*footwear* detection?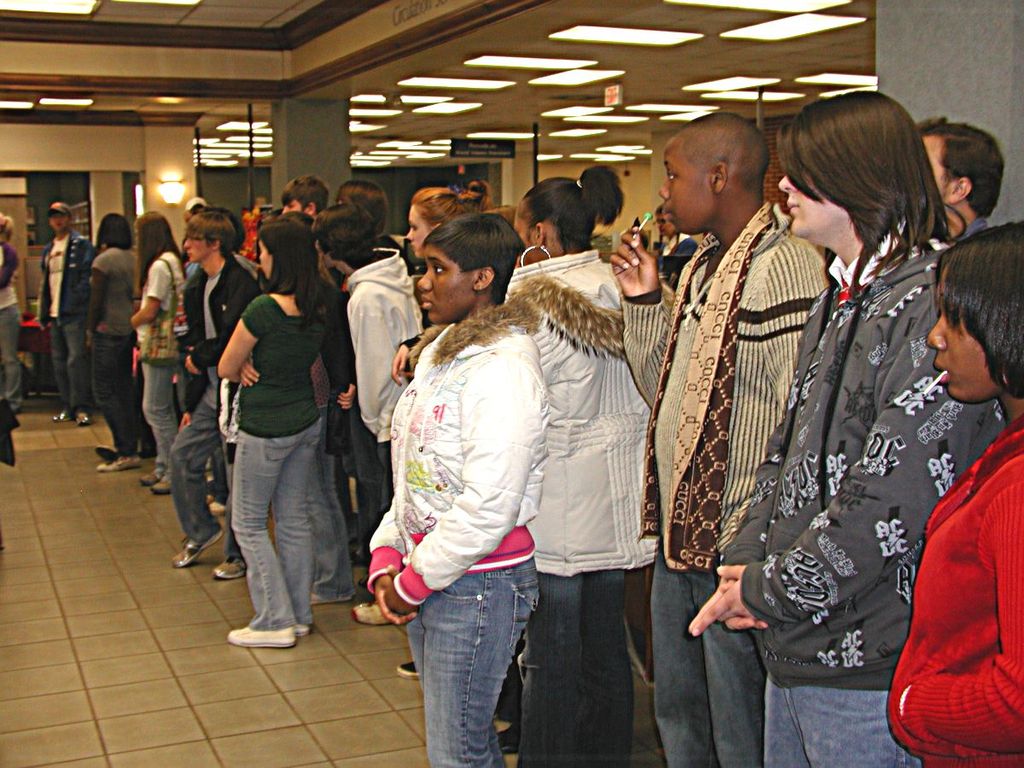
bbox=[171, 528, 224, 566]
